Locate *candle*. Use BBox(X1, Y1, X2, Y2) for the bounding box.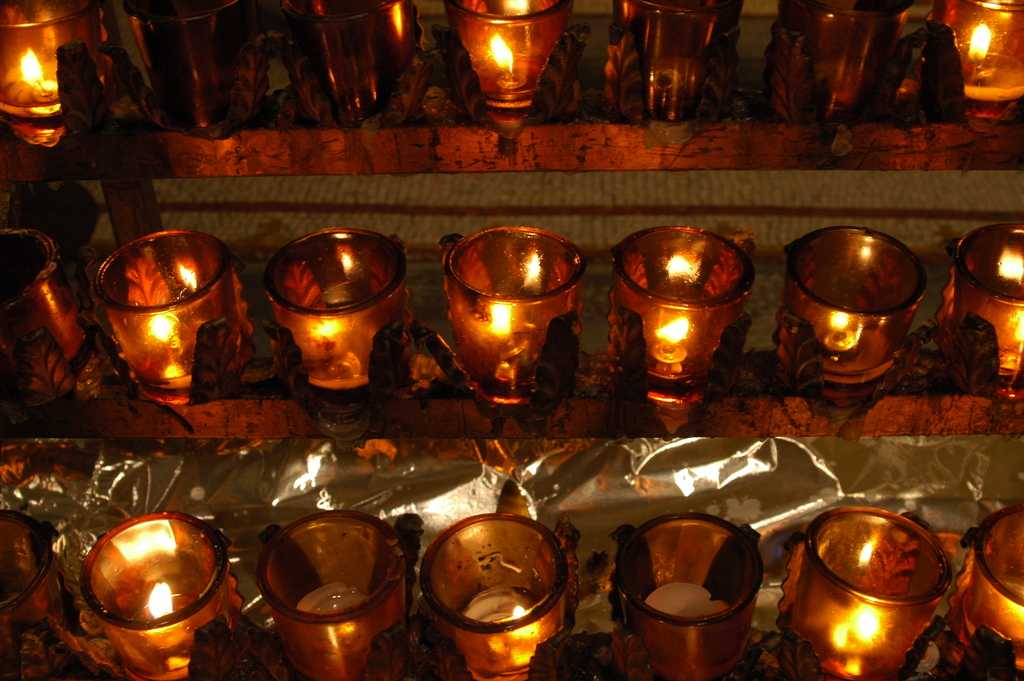
BBox(0, 226, 102, 409).
